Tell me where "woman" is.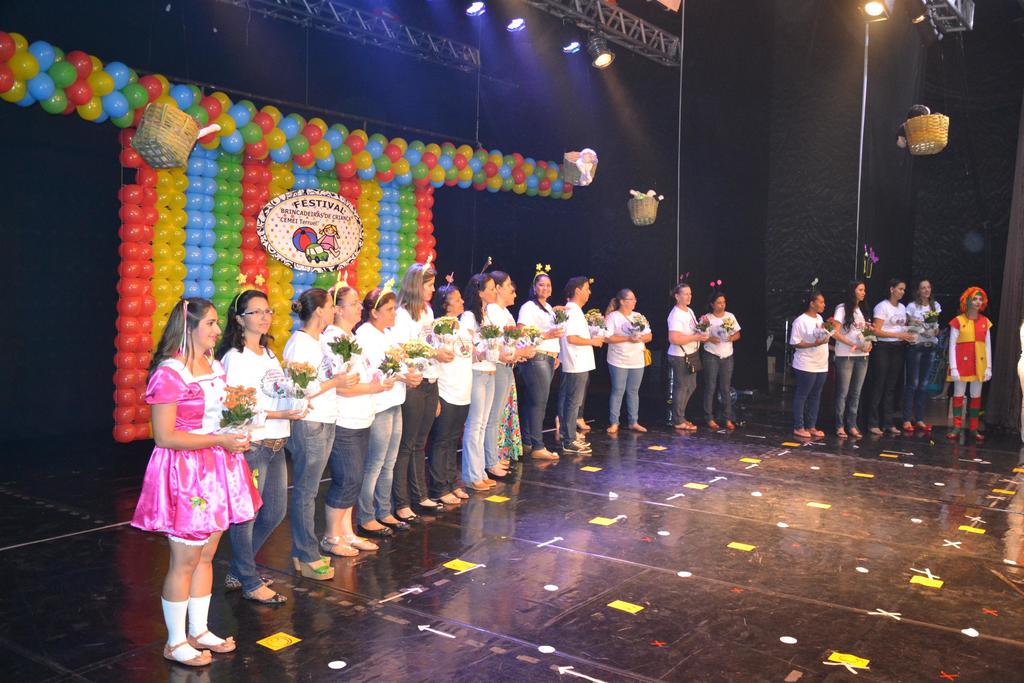
"woman" is at [left=906, top=272, right=941, bottom=440].
